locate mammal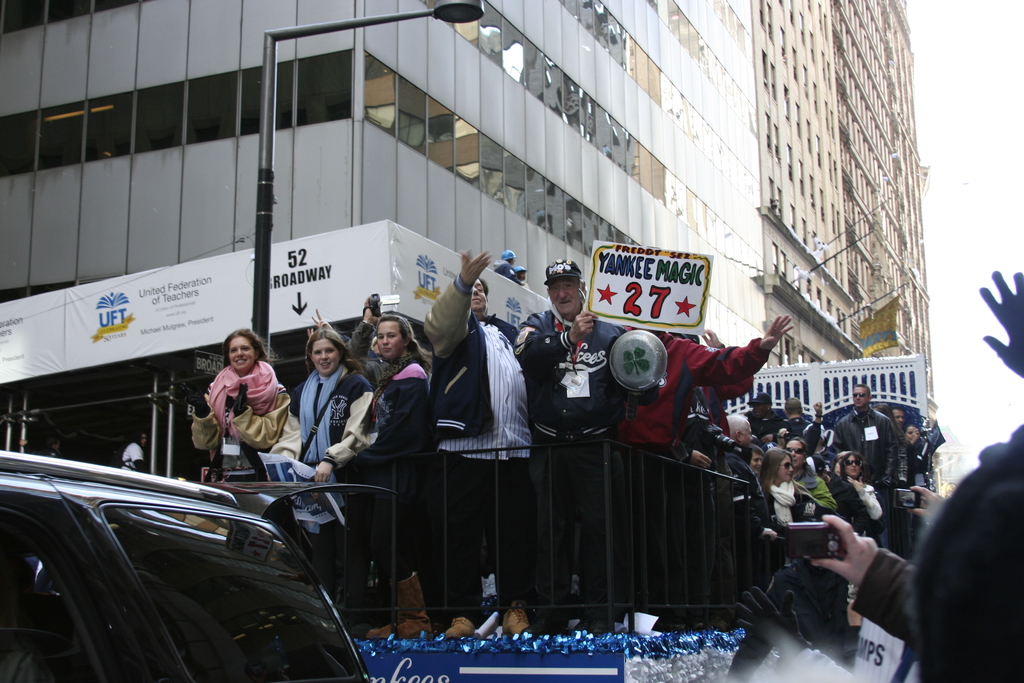
box=[120, 429, 144, 471]
